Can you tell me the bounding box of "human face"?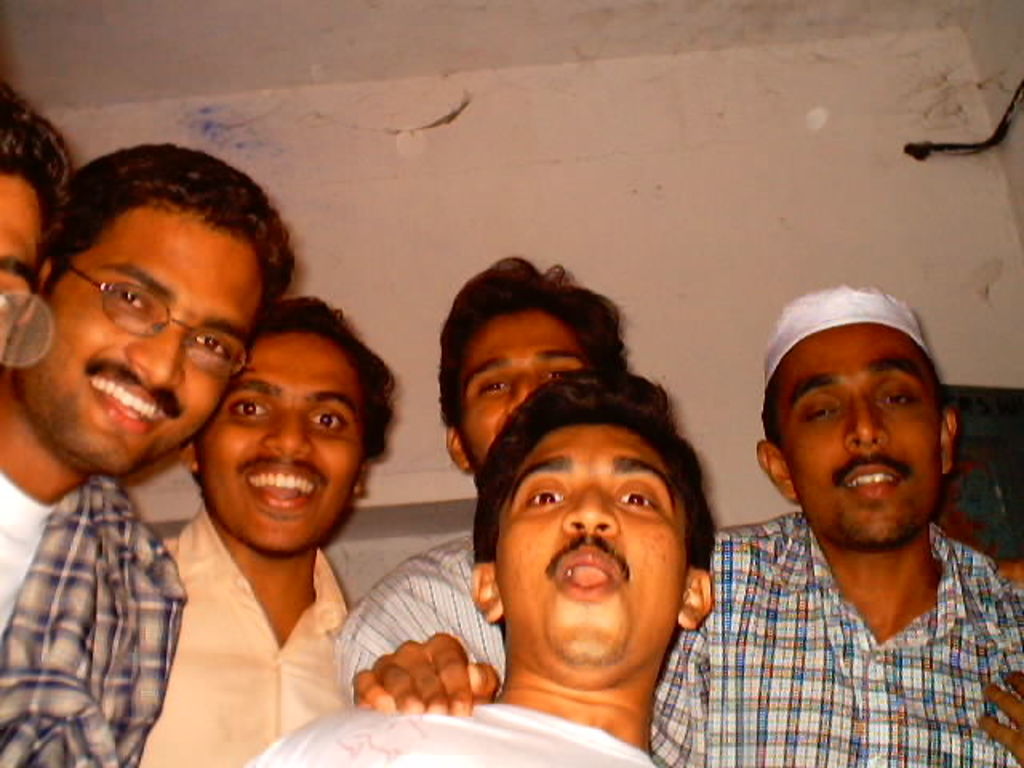
Rect(18, 202, 246, 470).
